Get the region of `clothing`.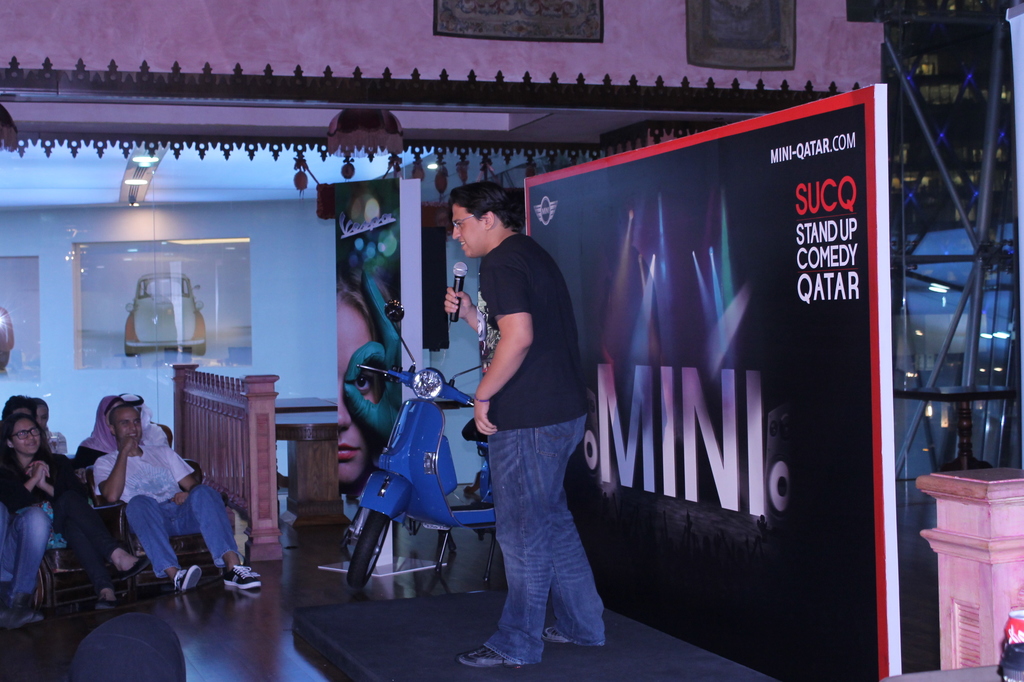
x1=73, y1=398, x2=131, y2=455.
